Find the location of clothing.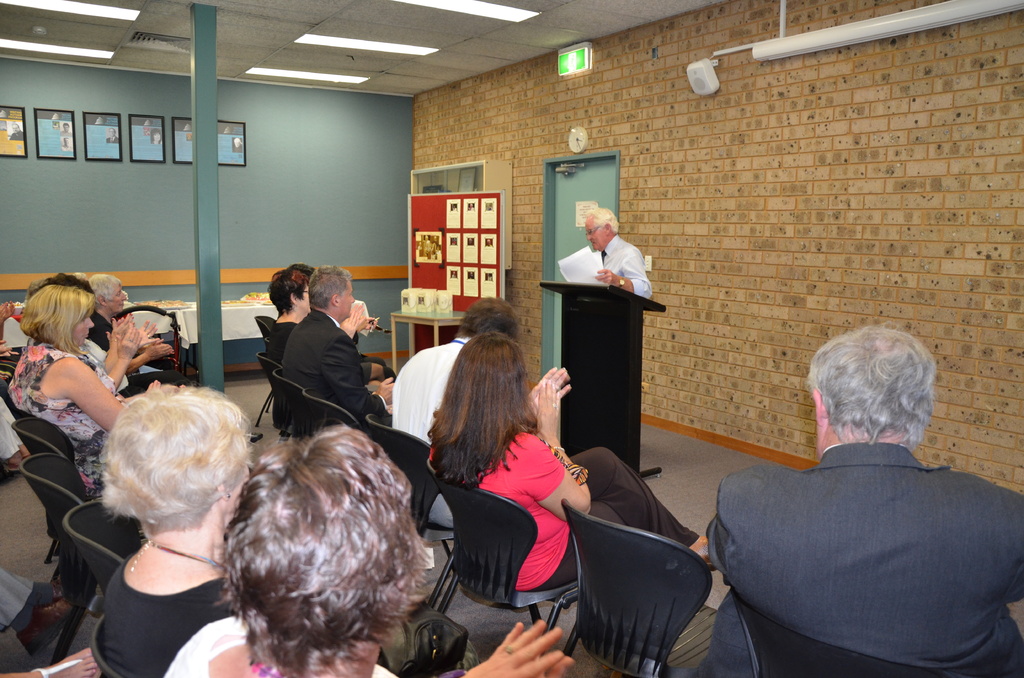
Location: [left=558, top=236, right=653, bottom=297].
